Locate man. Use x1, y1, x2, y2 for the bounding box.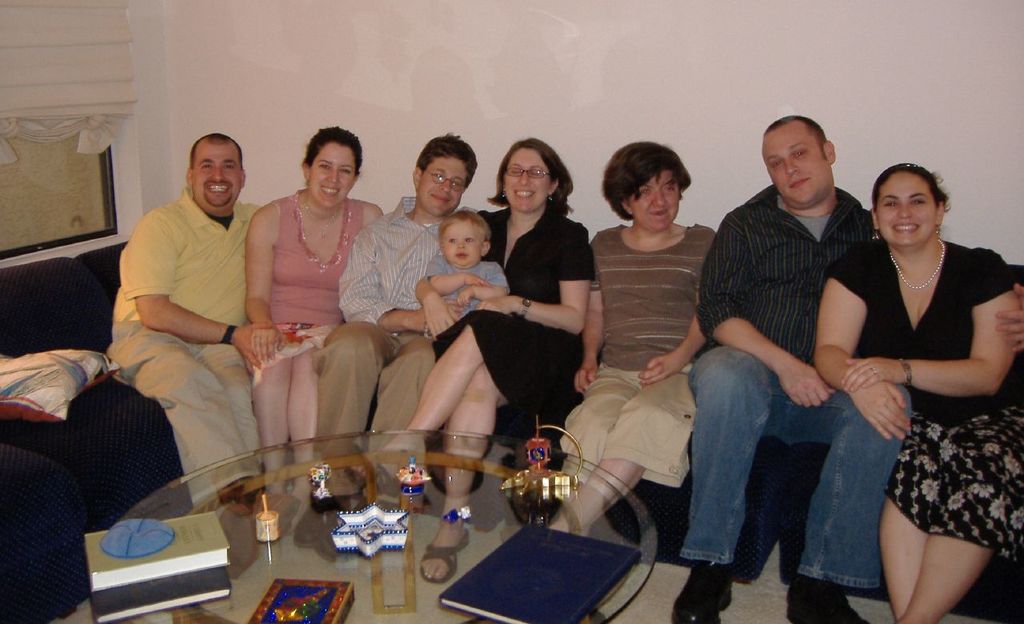
97, 124, 286, 509.
